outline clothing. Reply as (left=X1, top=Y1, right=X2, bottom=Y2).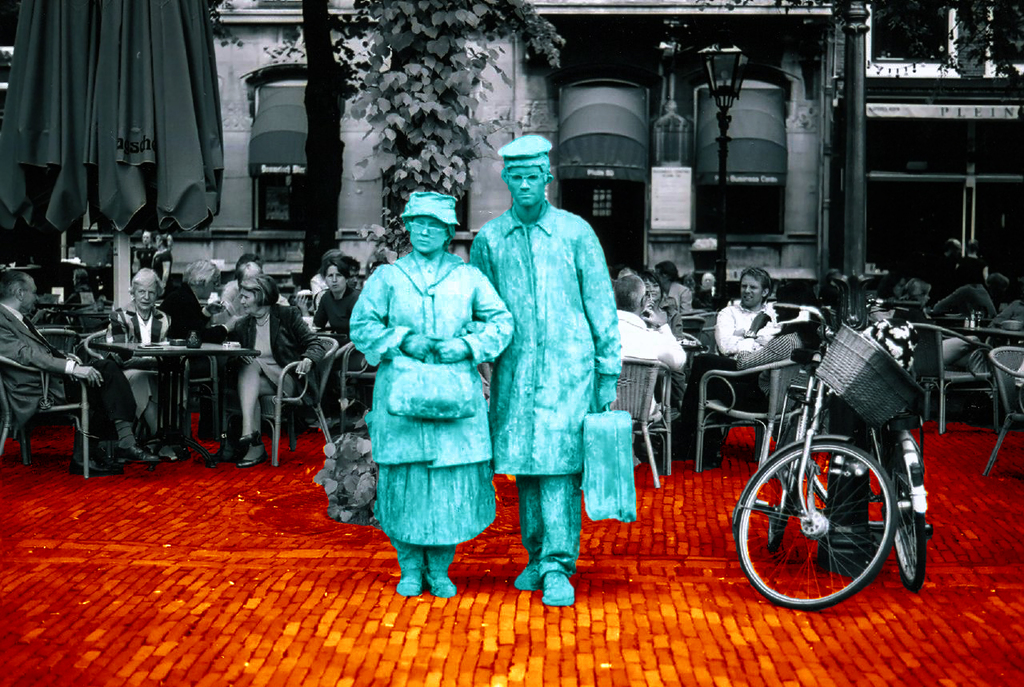
(left=308, top=278, right=362, bottom=343).
